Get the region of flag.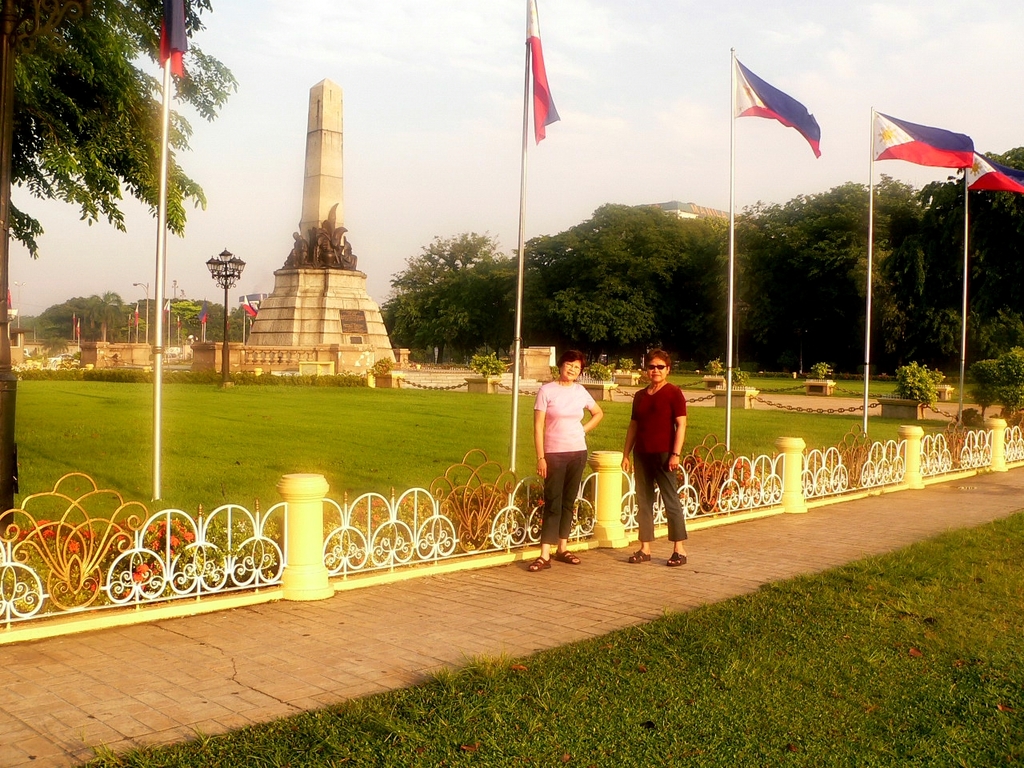
BBox(196, 314, 216, 328).
